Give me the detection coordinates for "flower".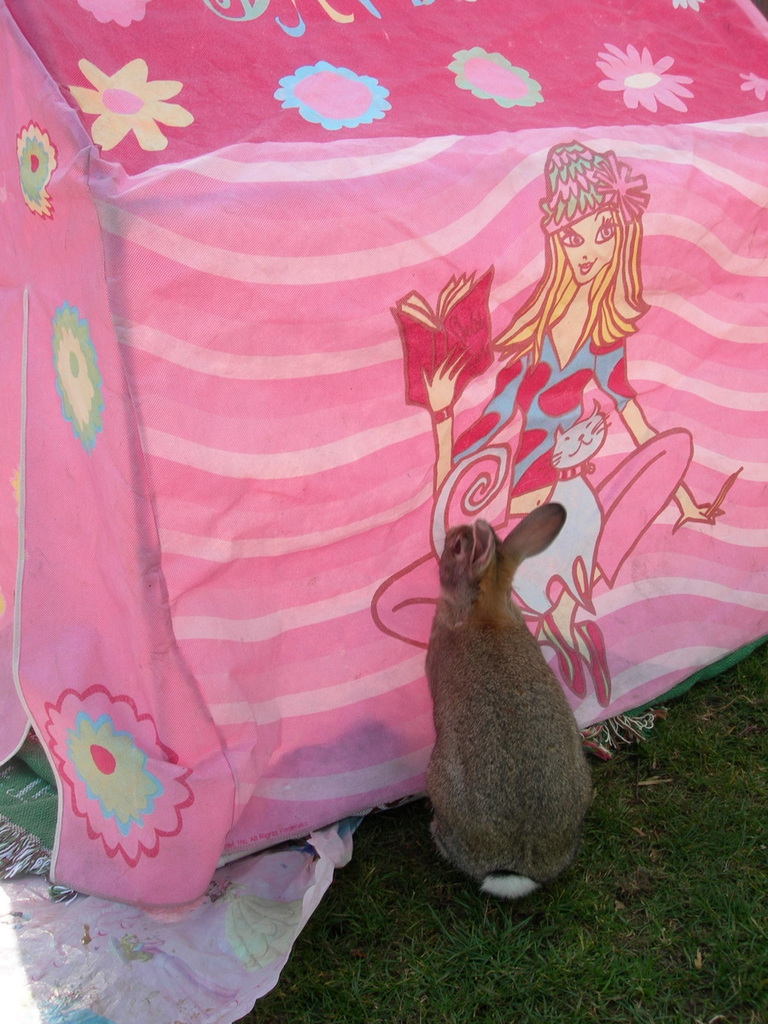
detection(72, 56, 192, 149).
